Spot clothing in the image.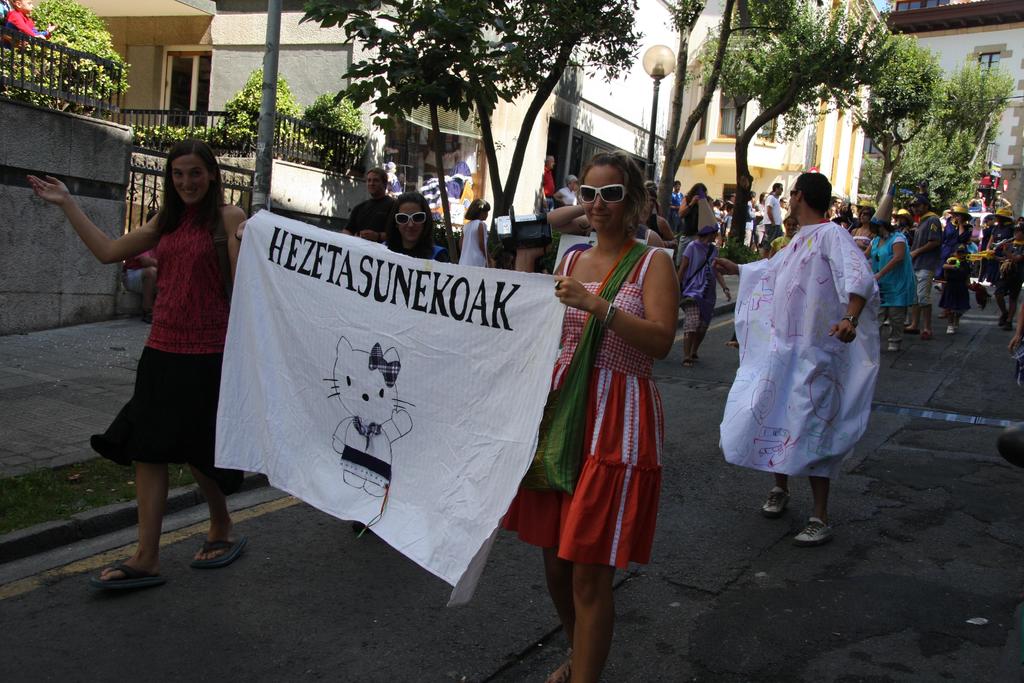
clothing found at (678, 243, 719, 334).
